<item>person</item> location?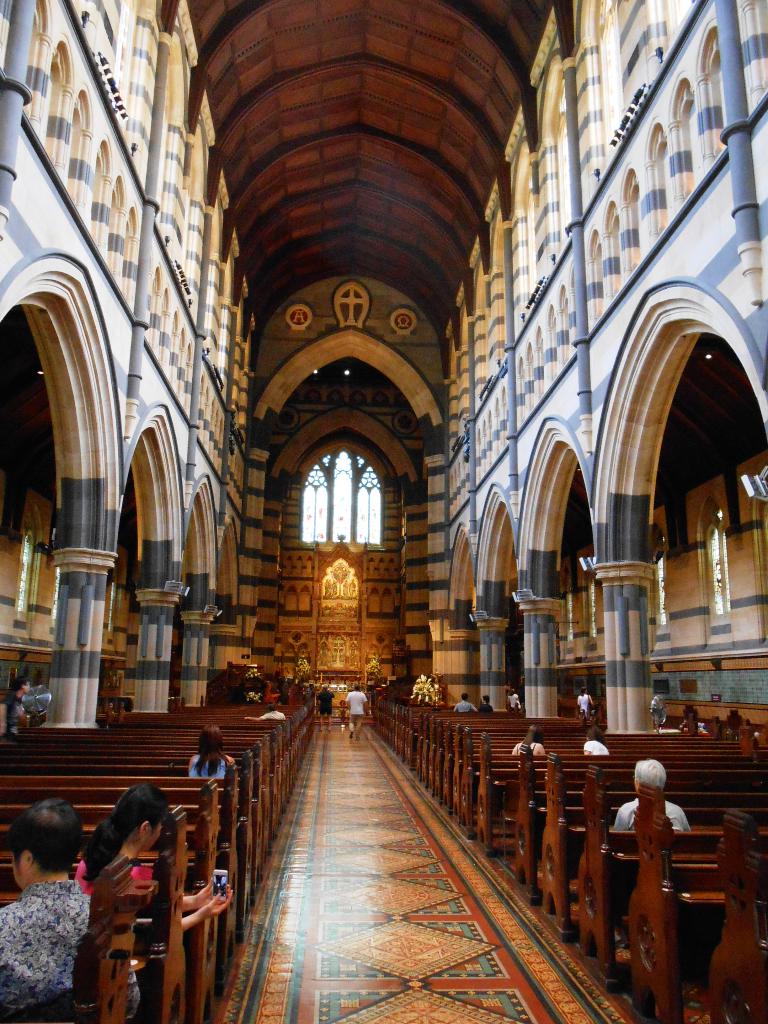
detection(186, 720, 241, 815)
